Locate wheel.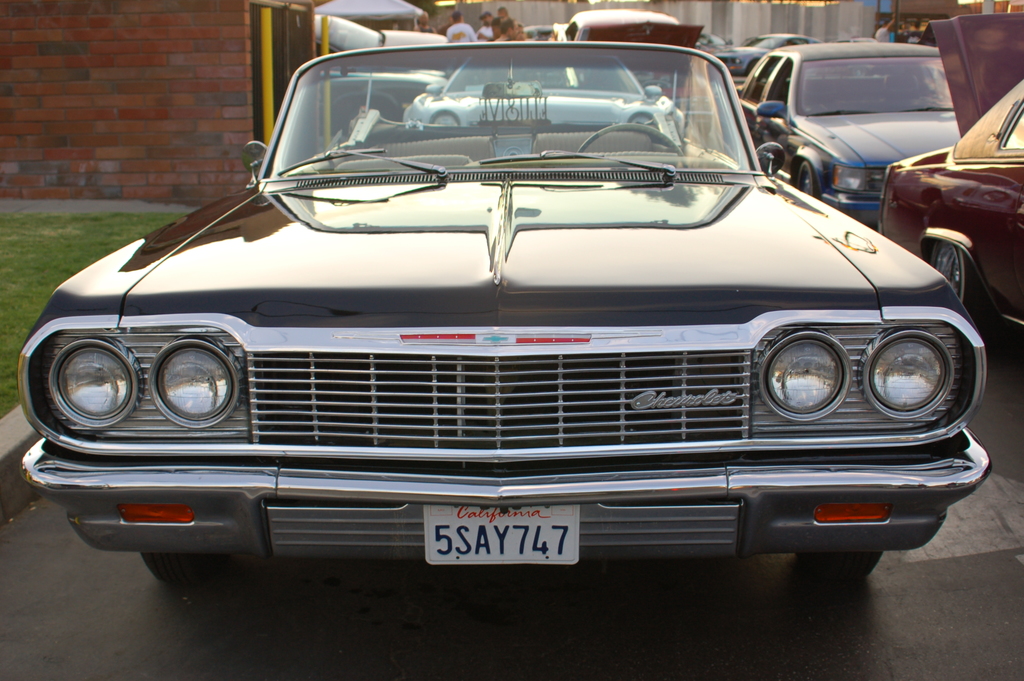
Bounding box: left=797, top=158, right=822, bottom=198.
